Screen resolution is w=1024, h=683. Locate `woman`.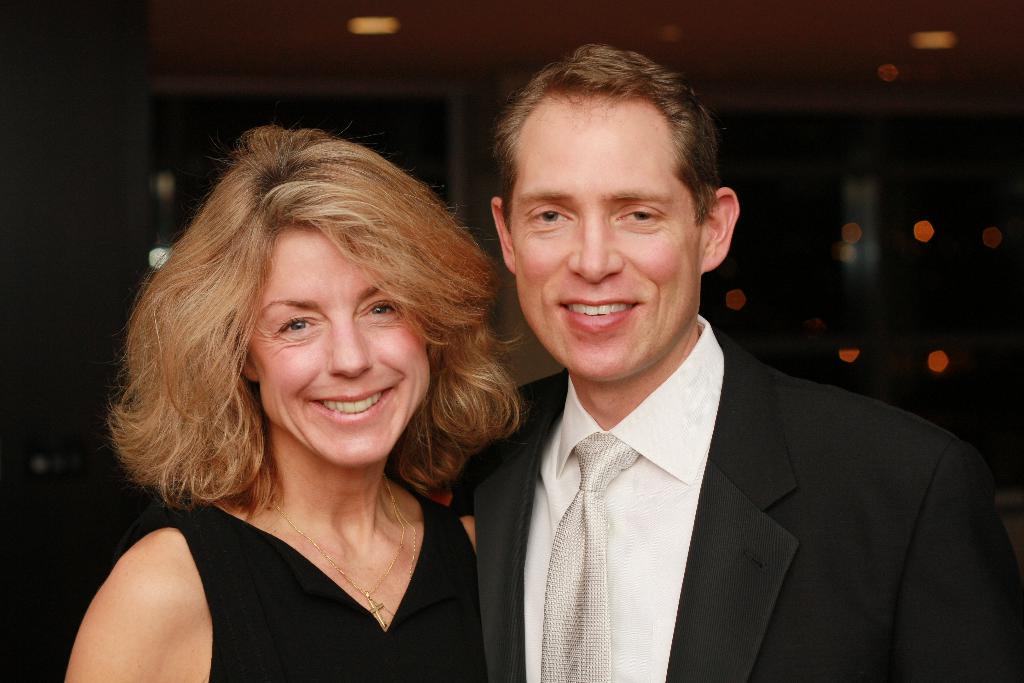
x1=77, y1=126, x2=545, y2=679.
